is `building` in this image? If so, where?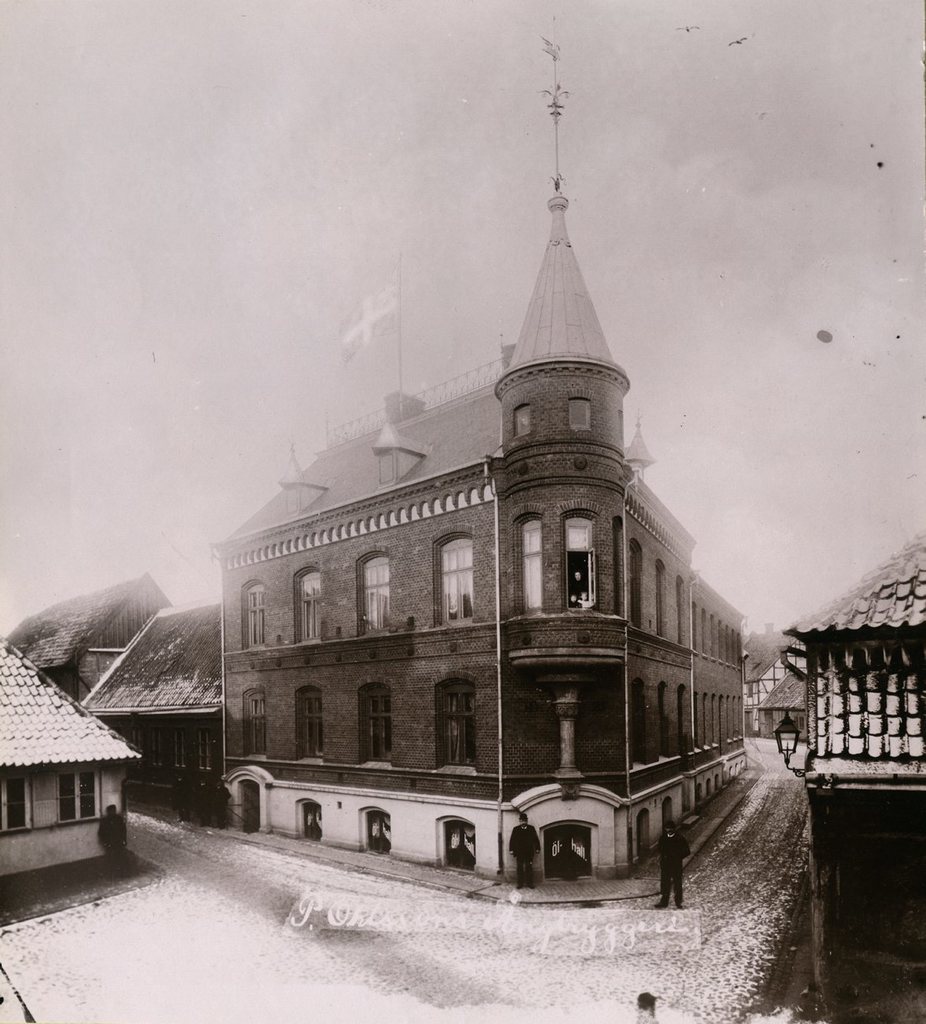
Yes, at box=[8, 572, 177, 710].
